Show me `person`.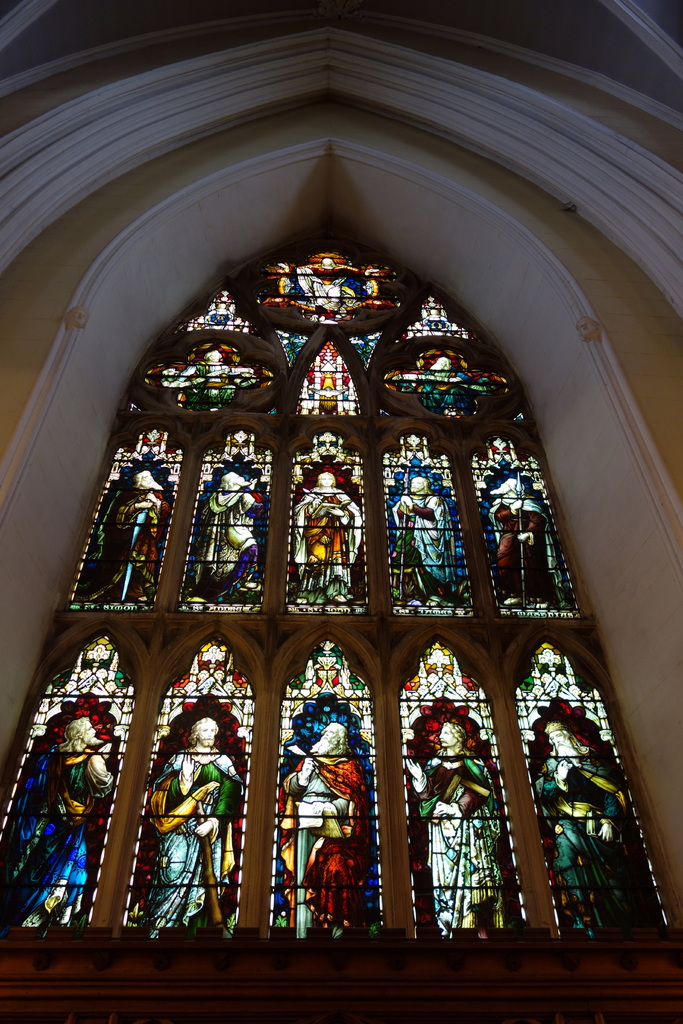
`person` is here: locate(82, 474, 161, 615).
